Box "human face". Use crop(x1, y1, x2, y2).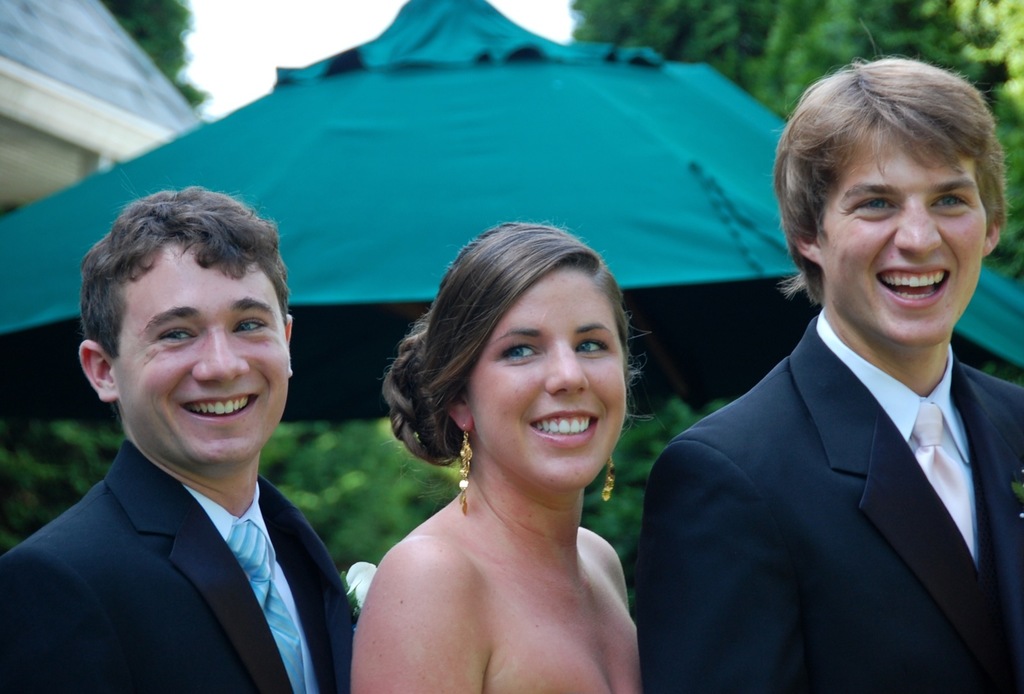
crop(116, 232, 291, 466).
